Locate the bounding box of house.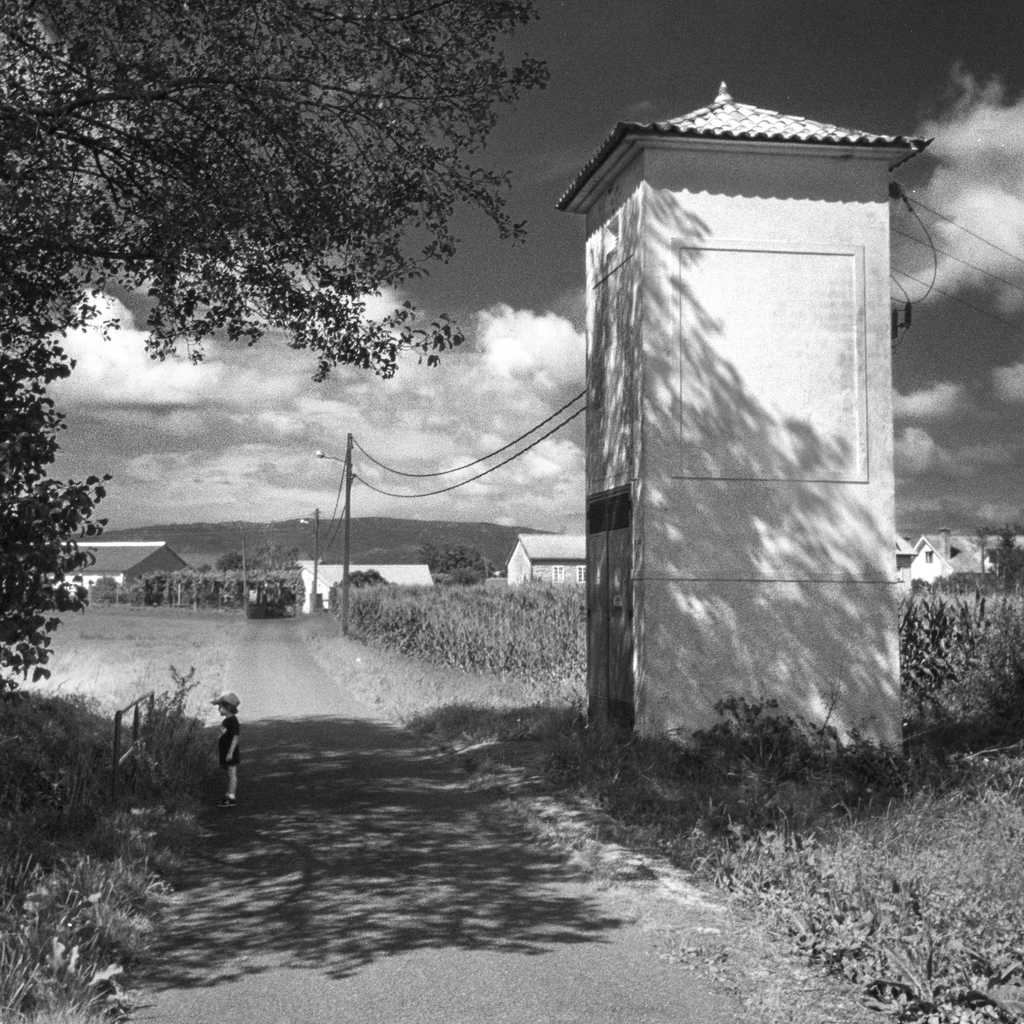
Bounding box: locate(531, 67, 959, 782).
